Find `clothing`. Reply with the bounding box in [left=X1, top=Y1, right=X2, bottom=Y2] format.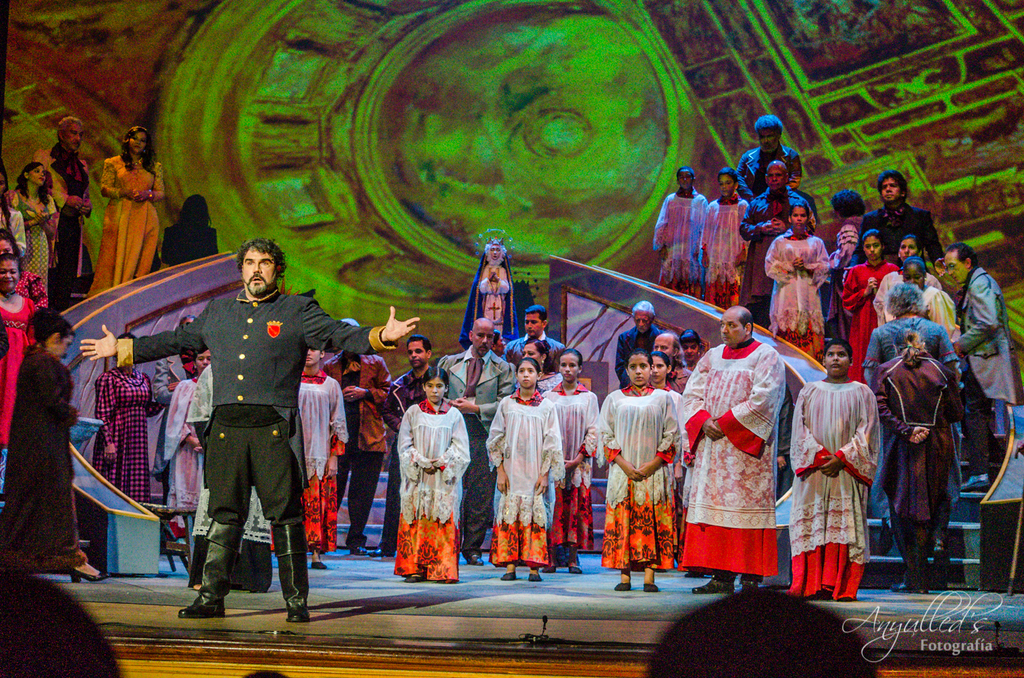
[left=872, top=264, right=941, bottom=325].
